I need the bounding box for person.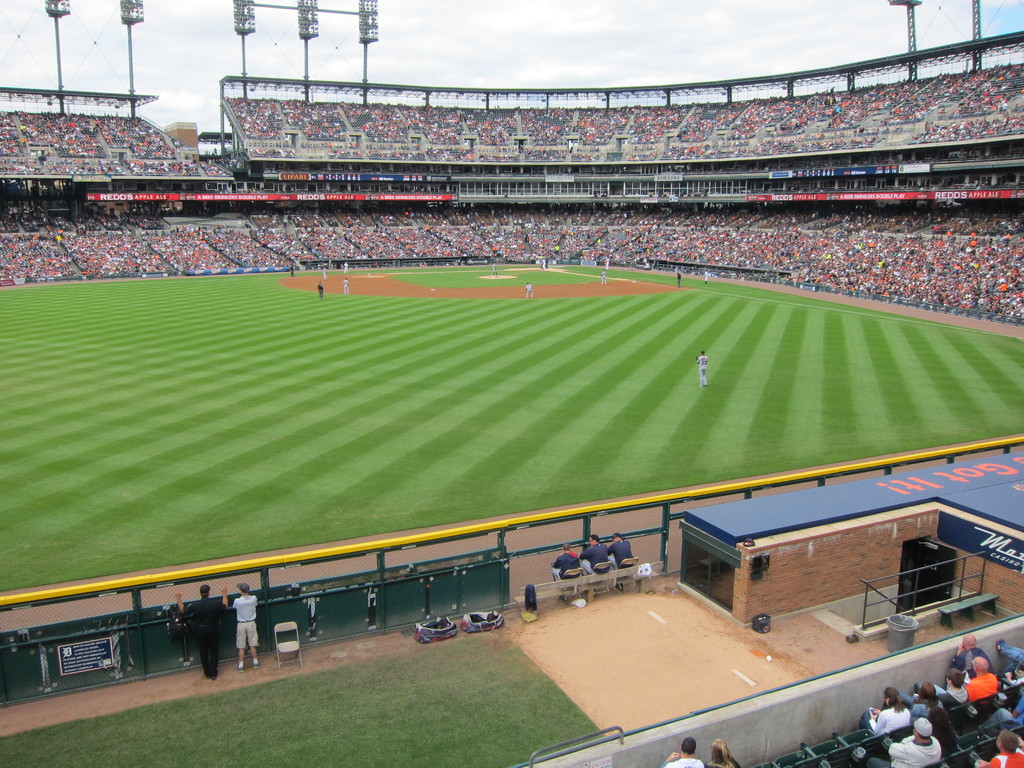
Here it is: x1=950 y1=639 x2=988 y2=675.
